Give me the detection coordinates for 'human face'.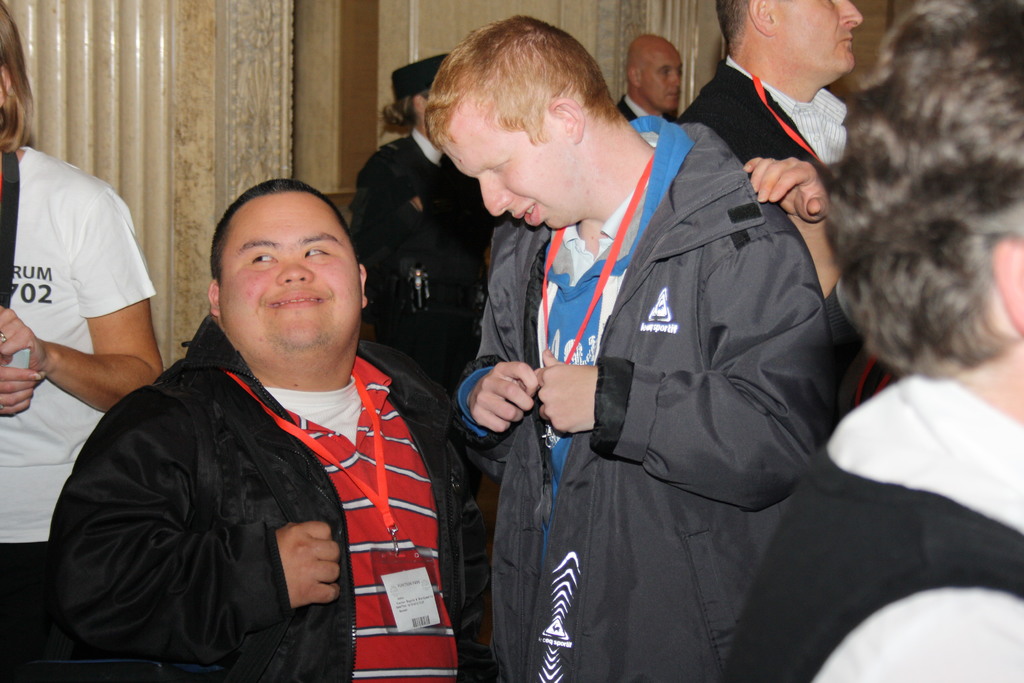
box(644, 53, 684, 110).
